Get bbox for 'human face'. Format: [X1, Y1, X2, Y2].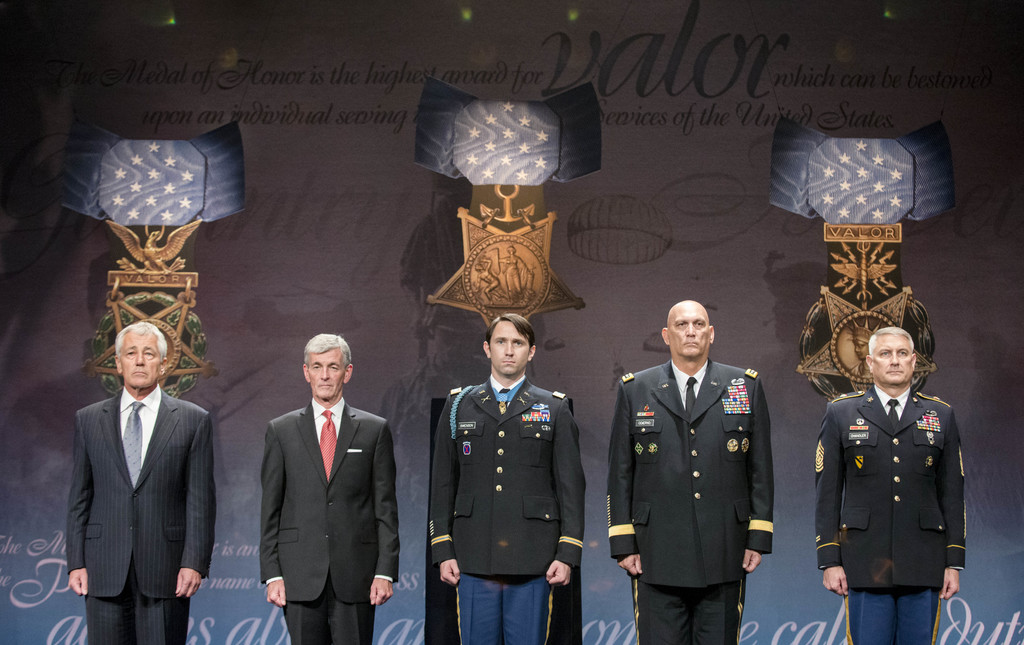
[870, 335, 914, 386].
